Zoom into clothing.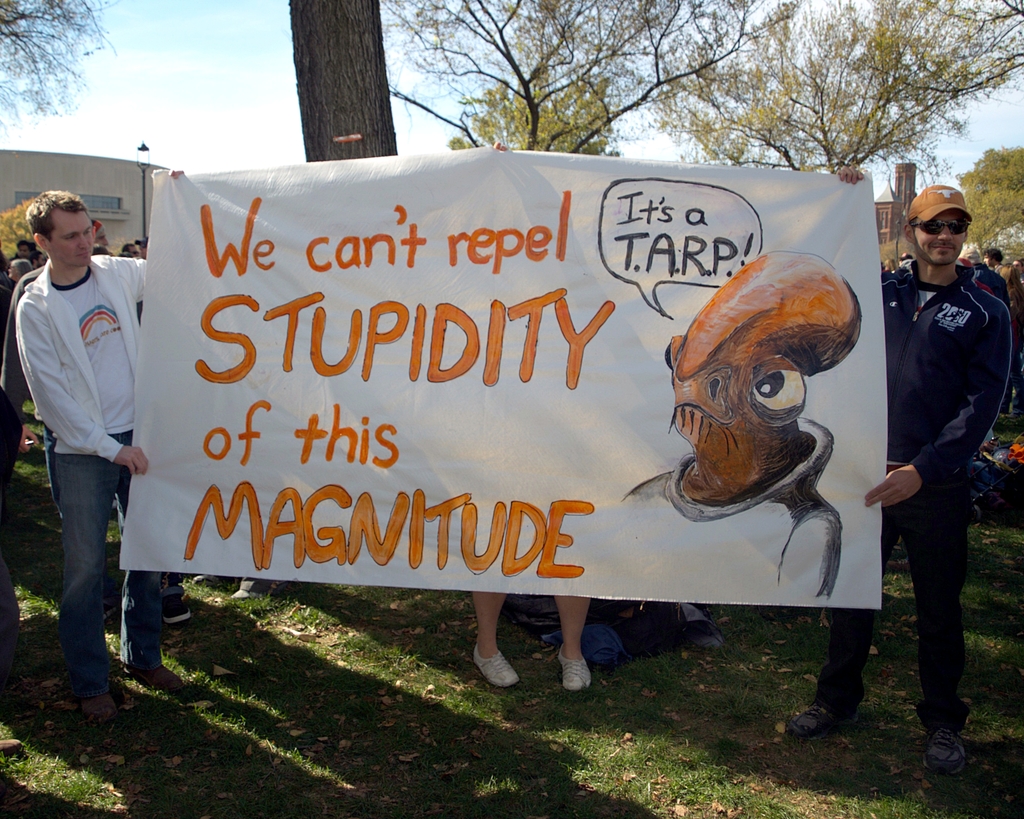
Zoom target: 24:250:155:643.
